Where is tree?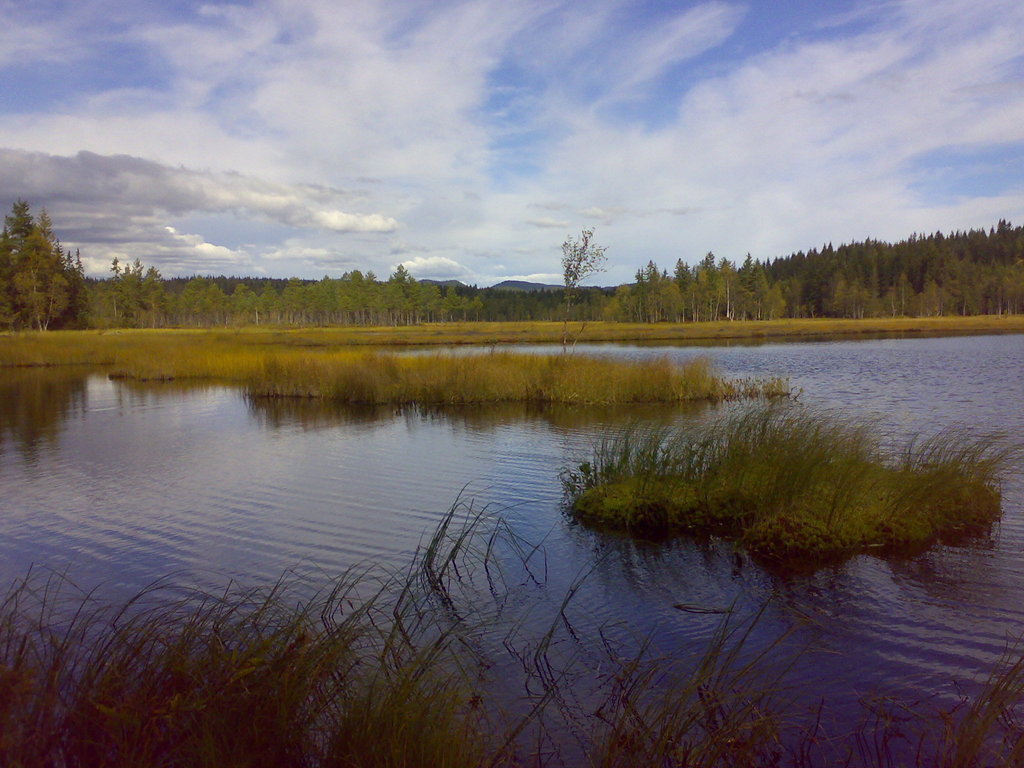
<box>554,219,620,368</box>.
